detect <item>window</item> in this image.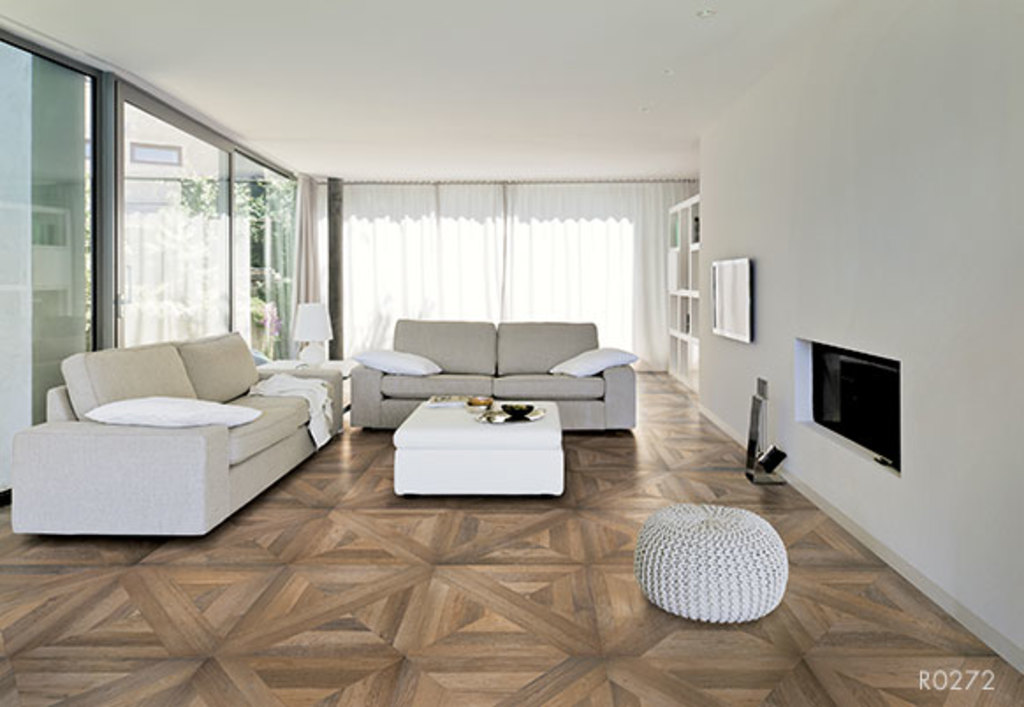
Detection: left=106, top=102, right=252, bottom=354.
